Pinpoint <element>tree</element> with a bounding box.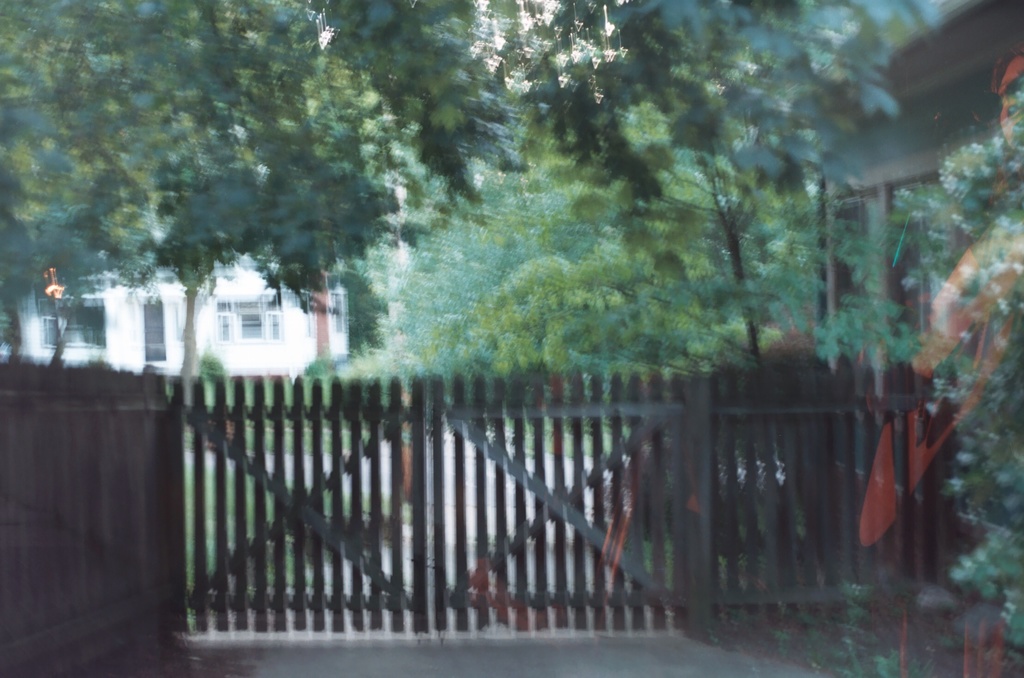
<box>0,0,527,330</box>.
